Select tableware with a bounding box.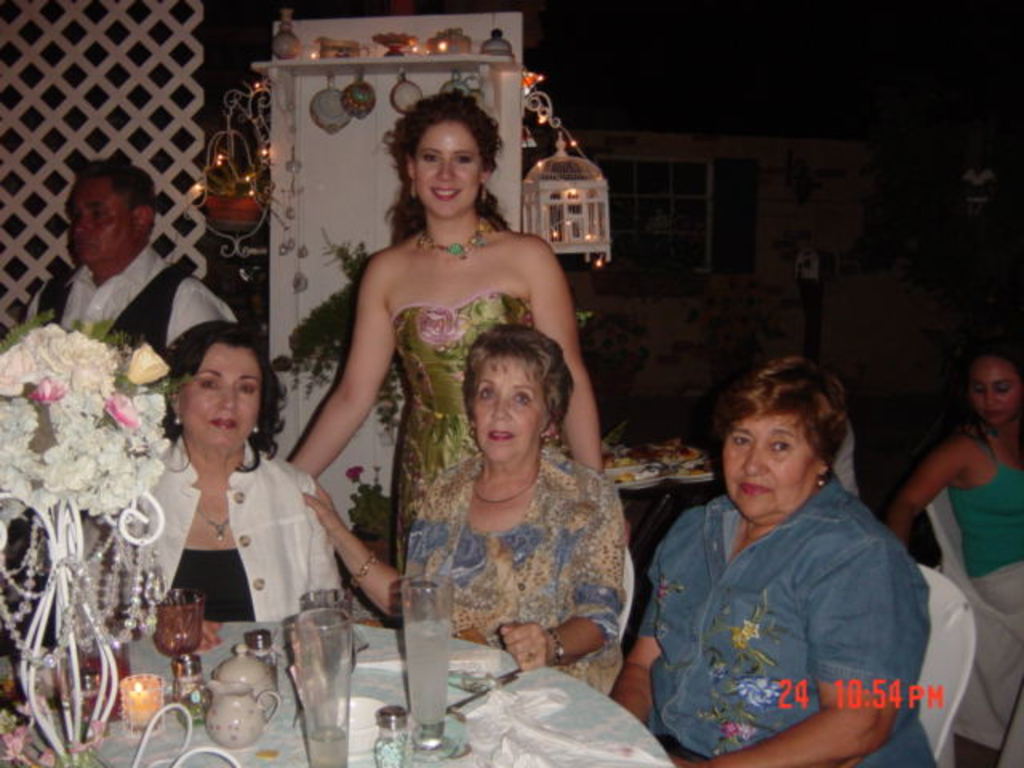
pyautogui.locateOnScreen(371, 702, 410, 766).
